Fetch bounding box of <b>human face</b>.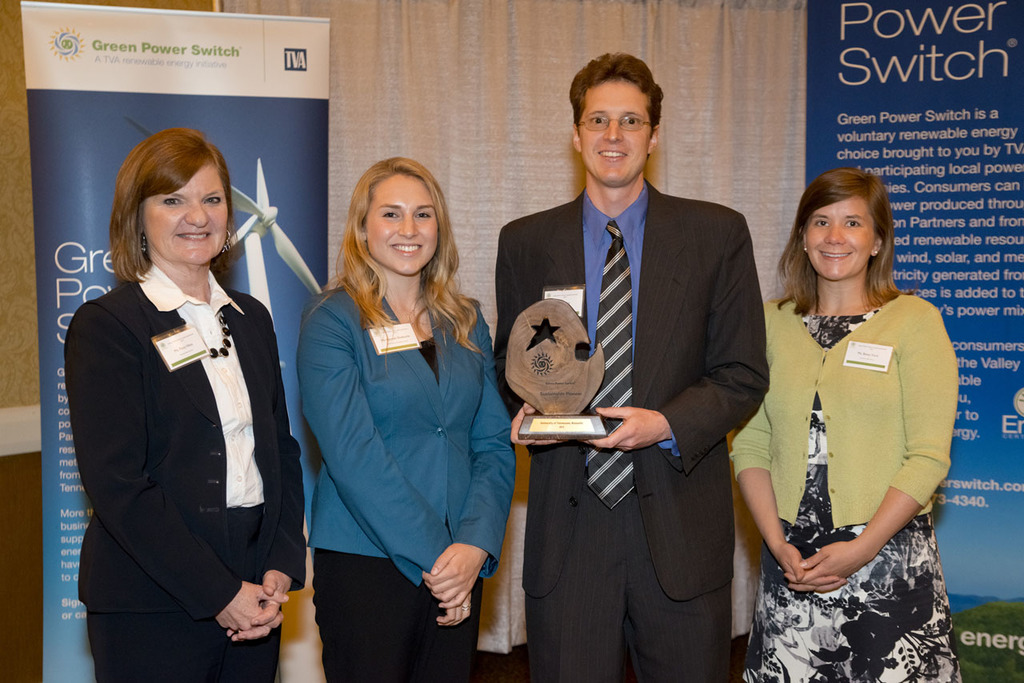
Bbox: 806,198,871,279.
